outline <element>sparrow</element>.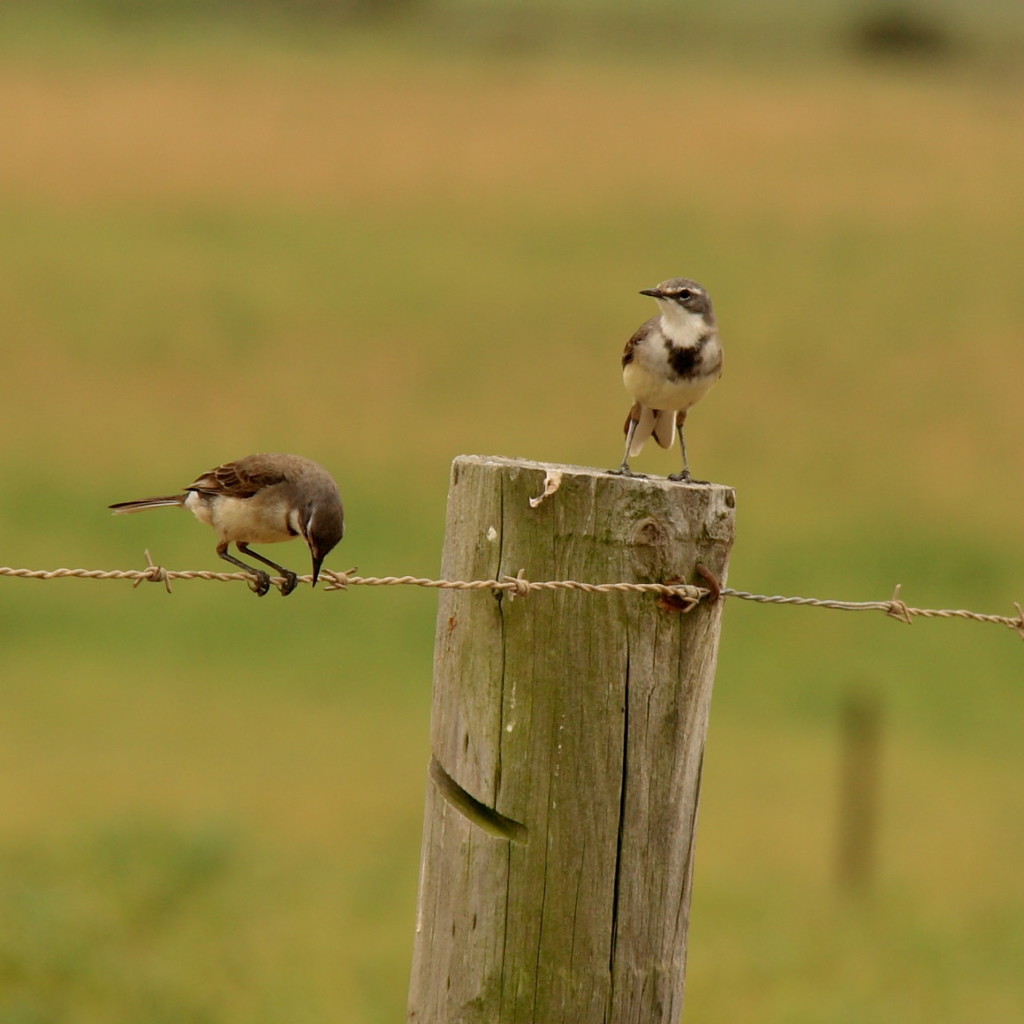
Outline: (left=606, top=272, right=736, bottom=491).
